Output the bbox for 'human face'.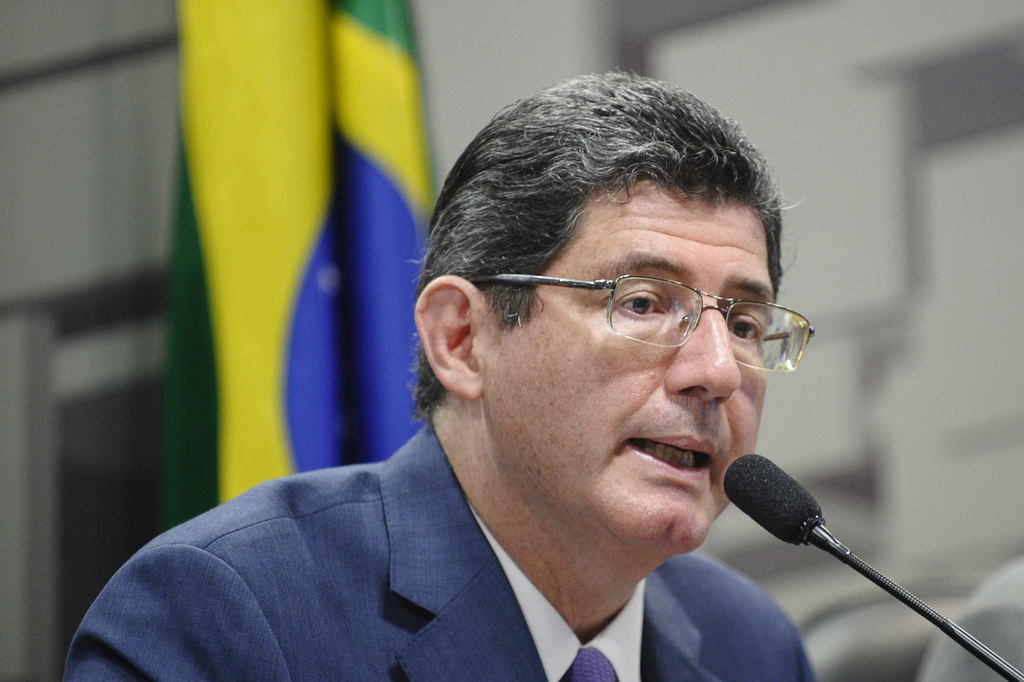
bbox(486, 182, 778, 551).
